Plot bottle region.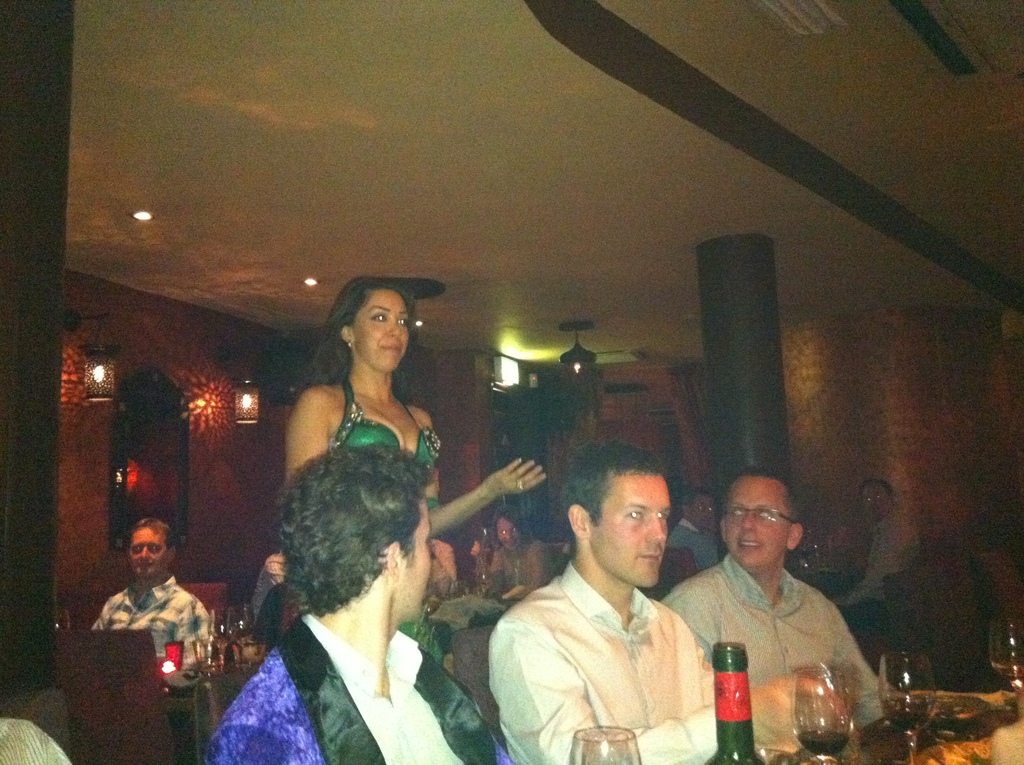
Plotted at {"left": 704, "top": 645, "right": 769, "bottom": 764}.
